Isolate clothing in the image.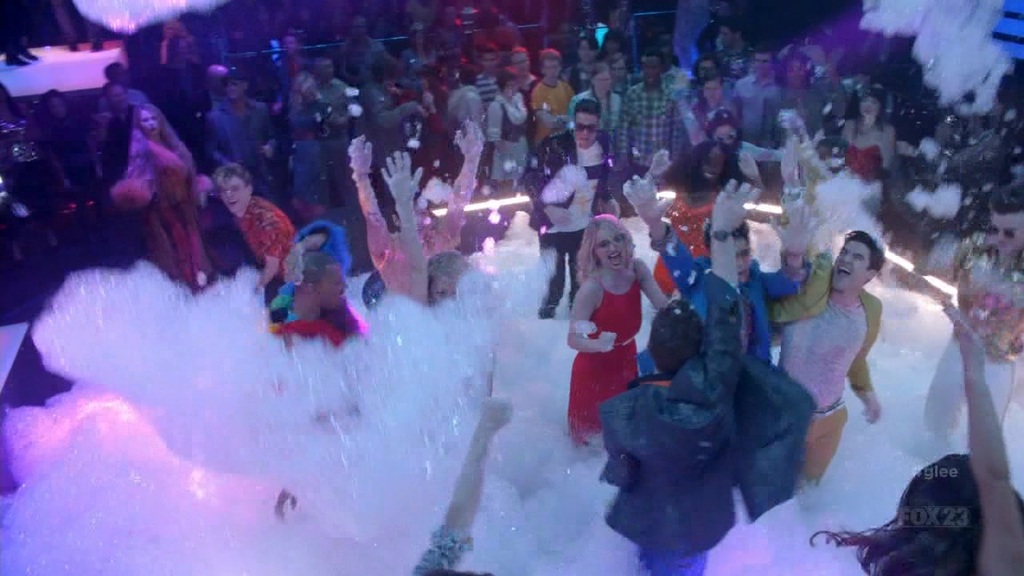
Isolated region: BBox(138, 136, 200, 271).
